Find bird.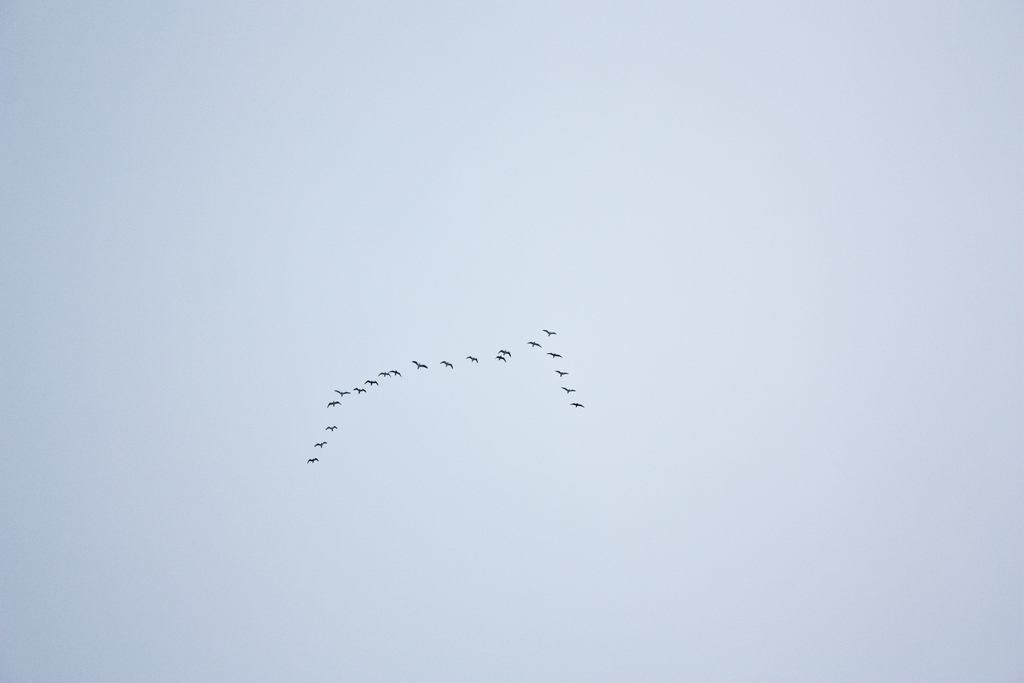
378/370/388/379.
